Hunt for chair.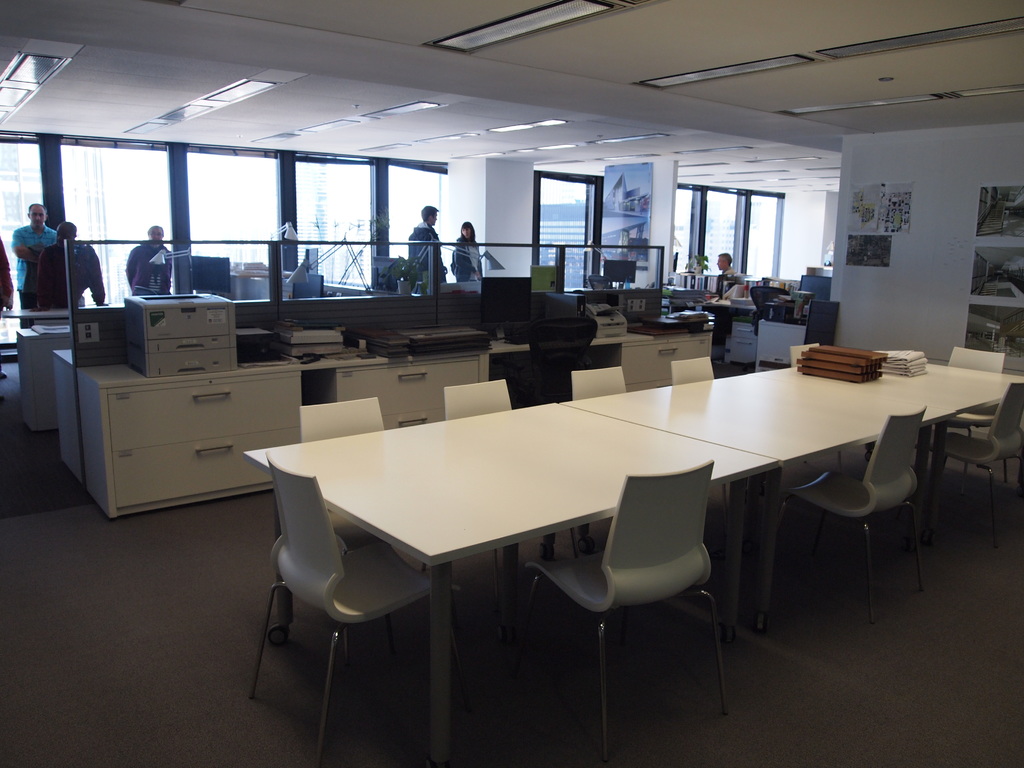
Hunted down at crop(790, 341, 845, 474).
